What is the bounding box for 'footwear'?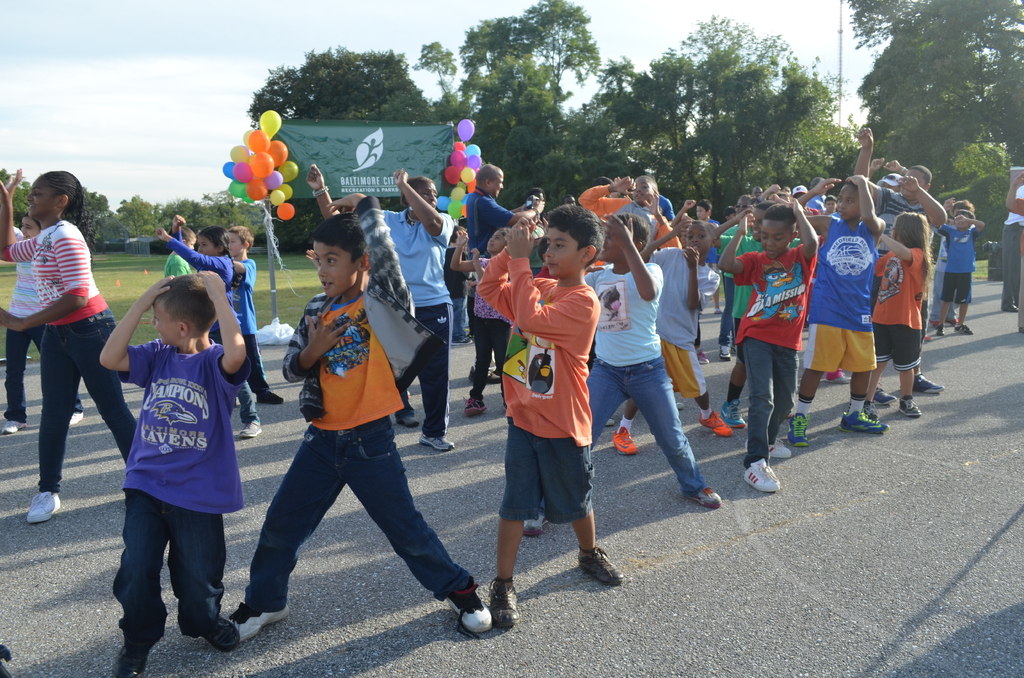
[451, 334, 474, 348].
